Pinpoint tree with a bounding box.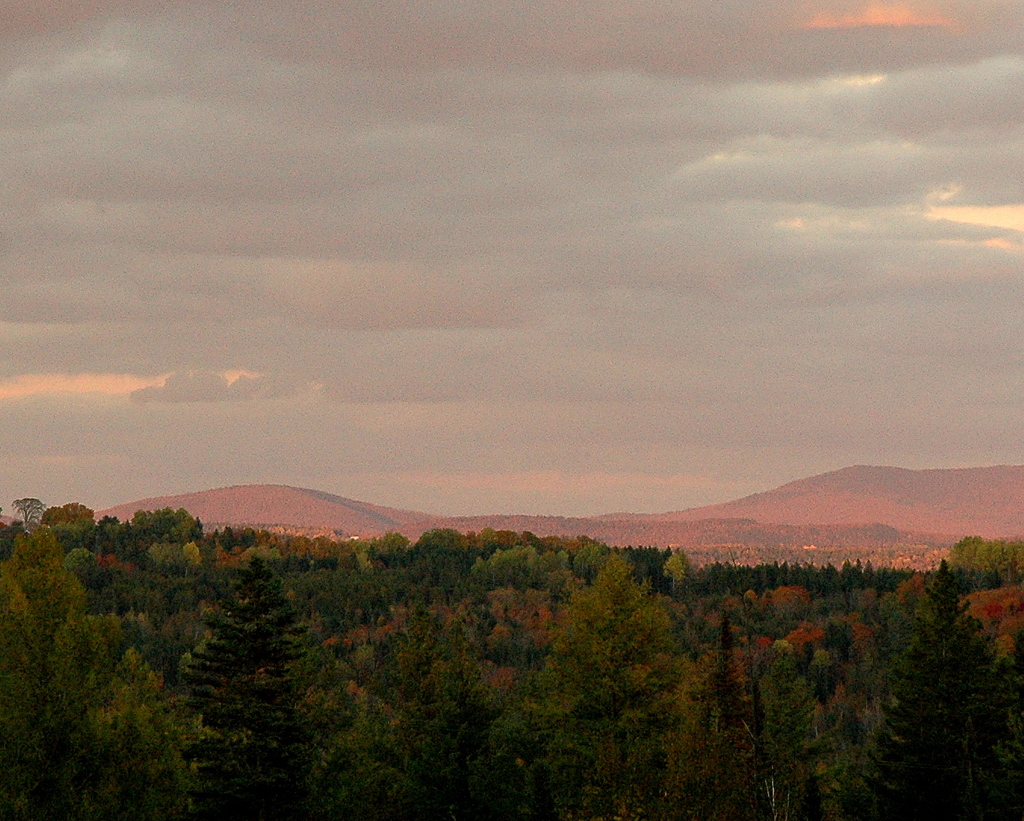
x1=13, y1=497, x2=42, y2=528.
